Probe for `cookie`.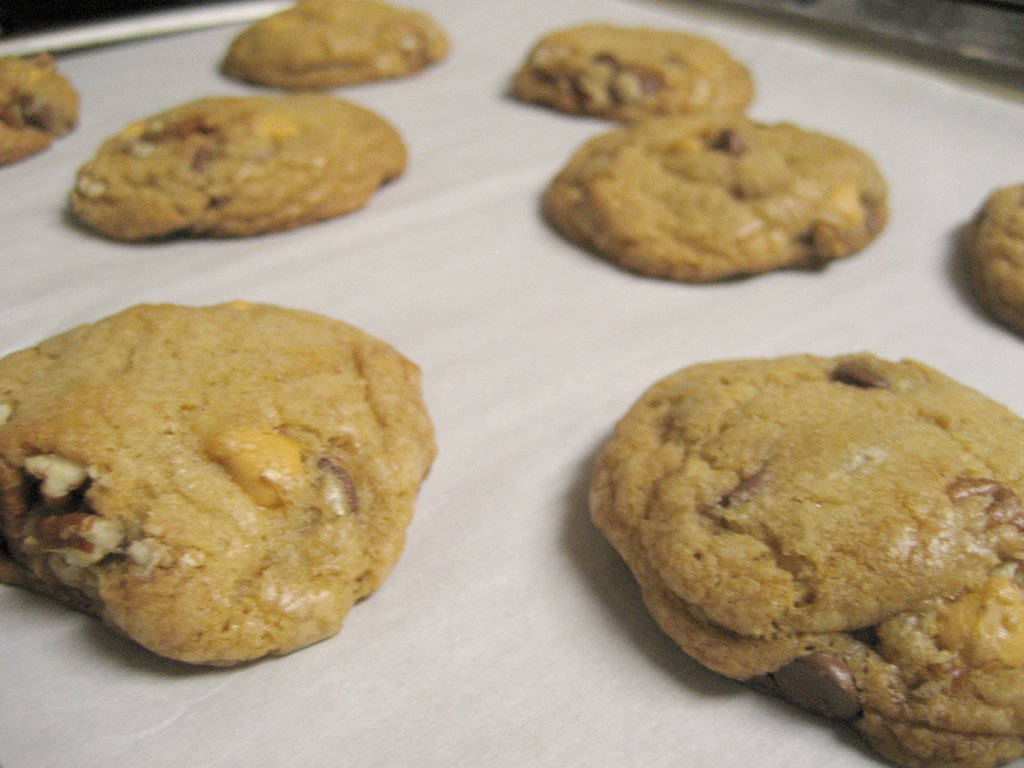
Probe result: <region>0, 50, 79, 168</region>.
